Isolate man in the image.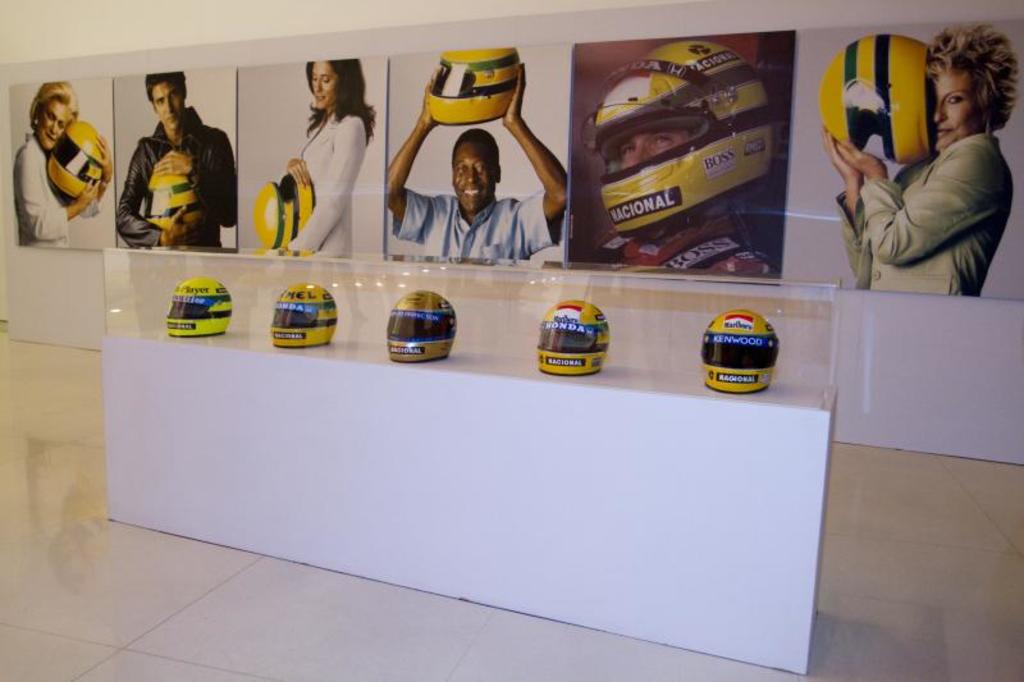
Isolated region: [x1=385, y1=64, x2=568, y2=264].
